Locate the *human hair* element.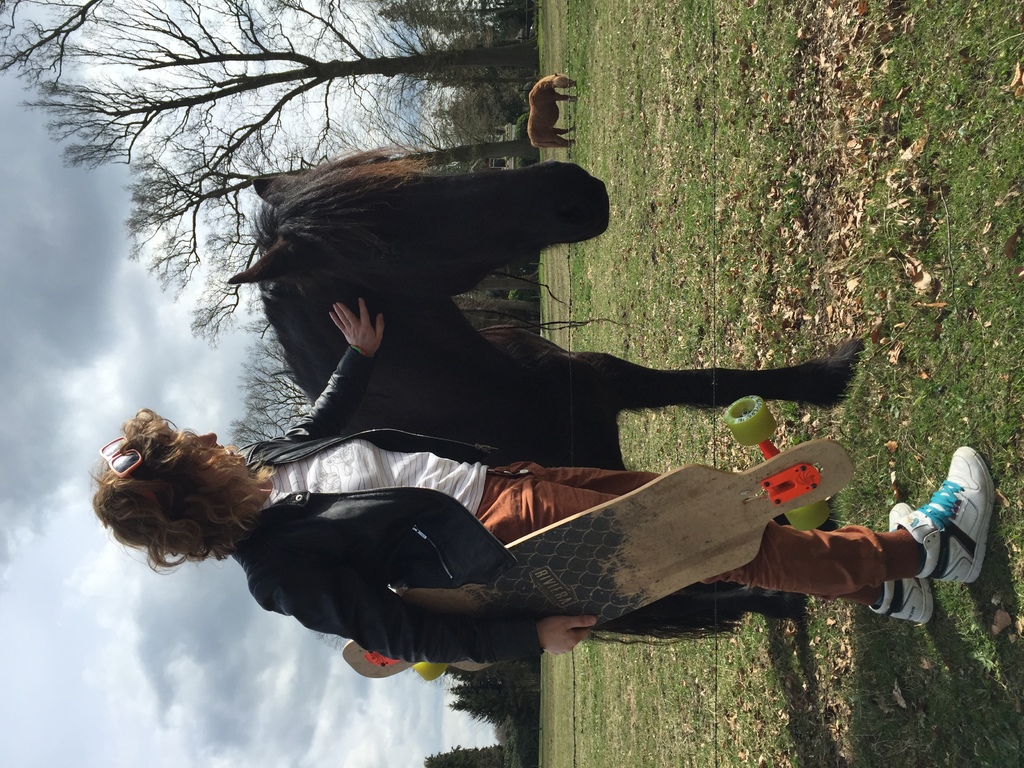
Element bbox: 83:415:280:602.
